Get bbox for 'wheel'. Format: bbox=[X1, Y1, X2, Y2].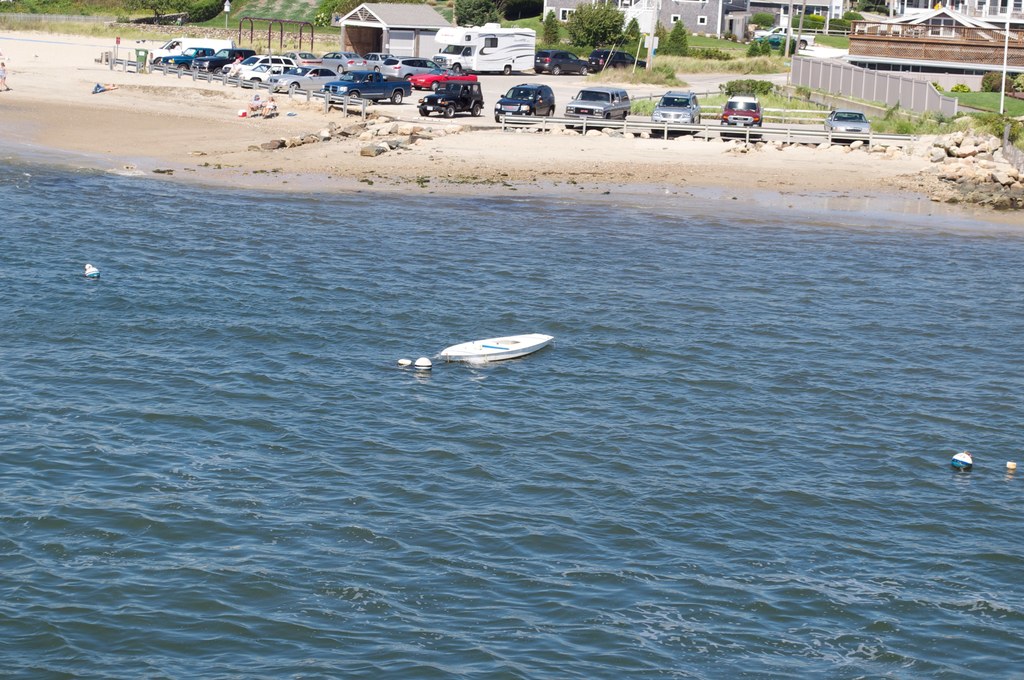
bbox=[605, 116, 607, 123].
